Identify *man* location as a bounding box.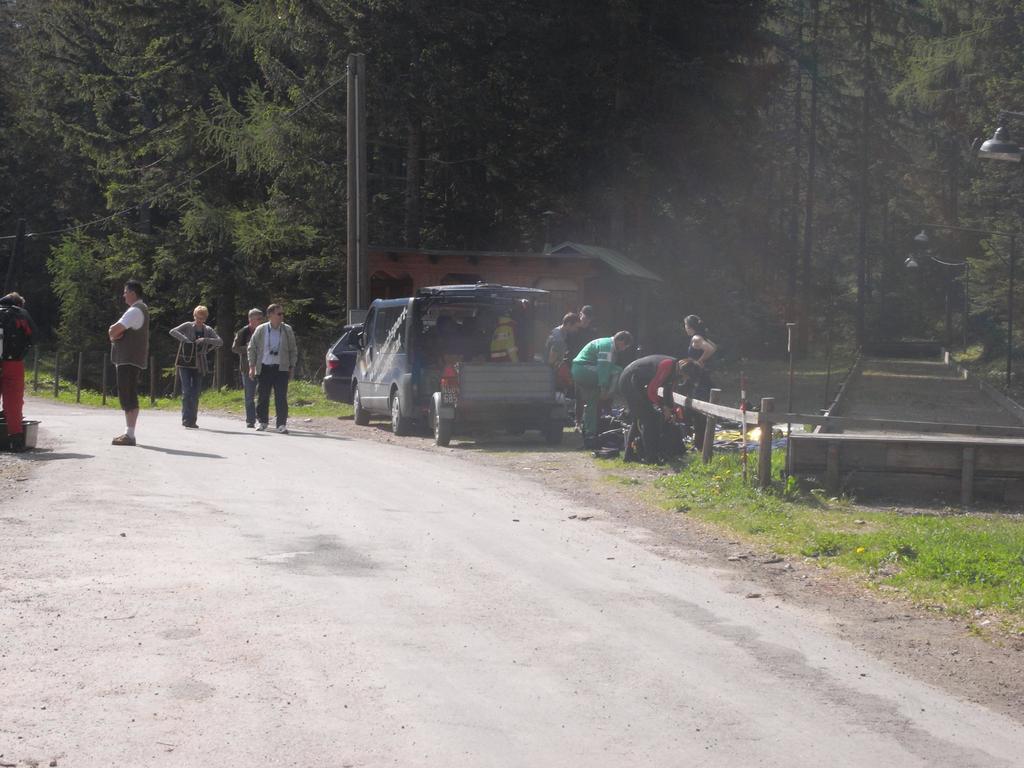
[left=567, top=335, right=628, bottom=444].
